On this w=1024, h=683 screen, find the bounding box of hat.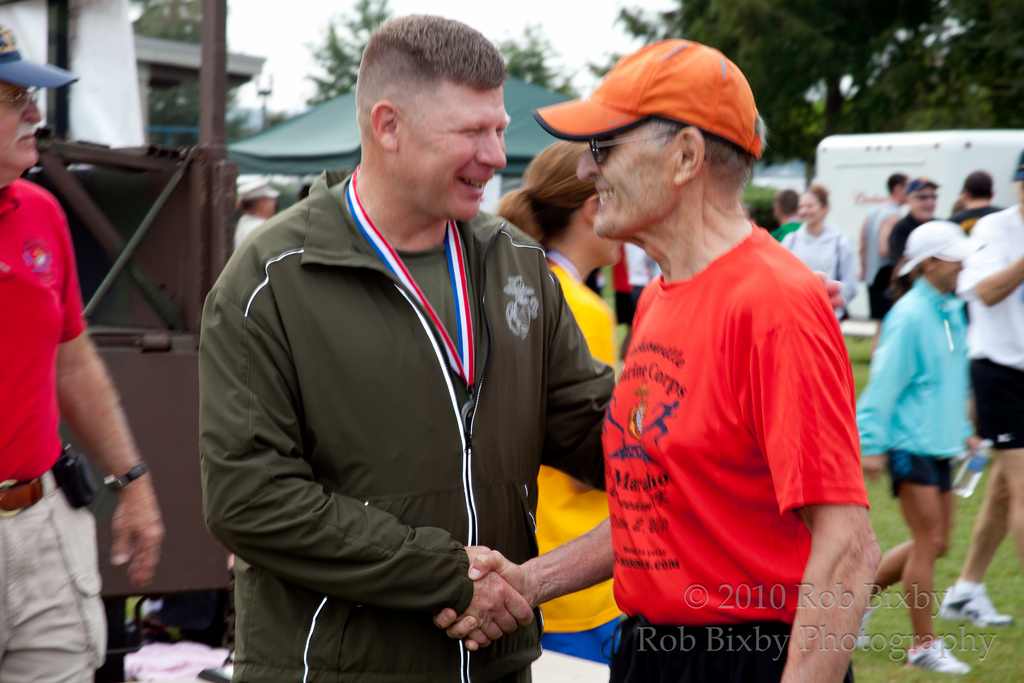
Bounding box: (x1=0, y1=21, x2=80, y2=93).
